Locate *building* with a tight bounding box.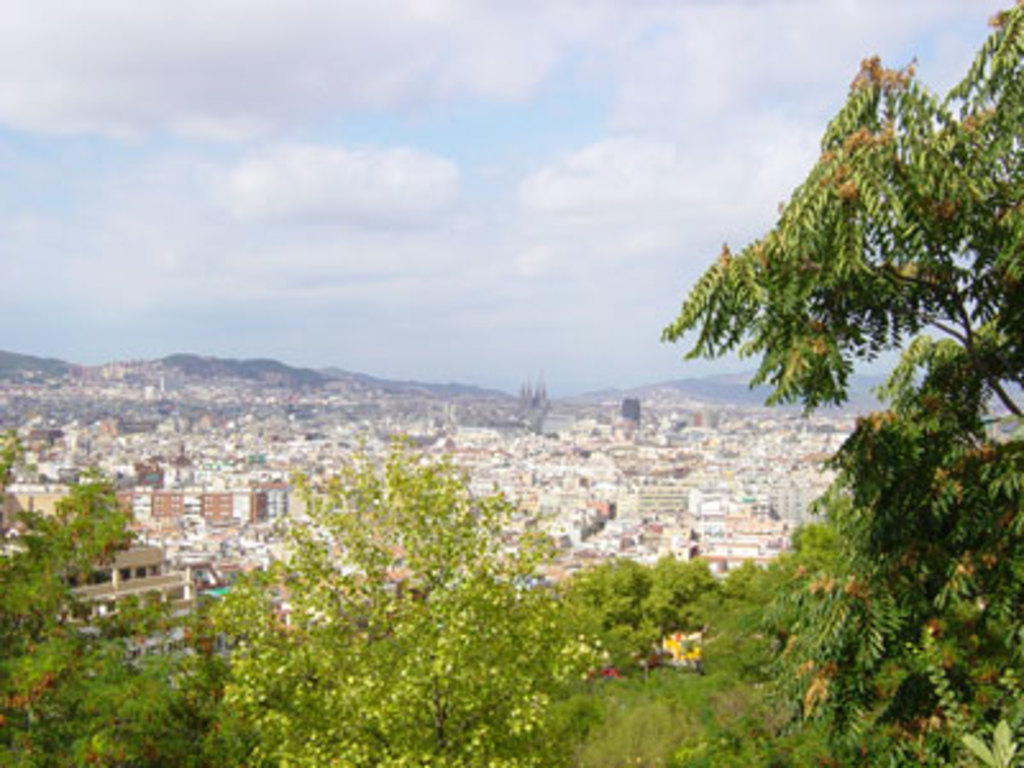
<box>61,543,207,660</box>.
